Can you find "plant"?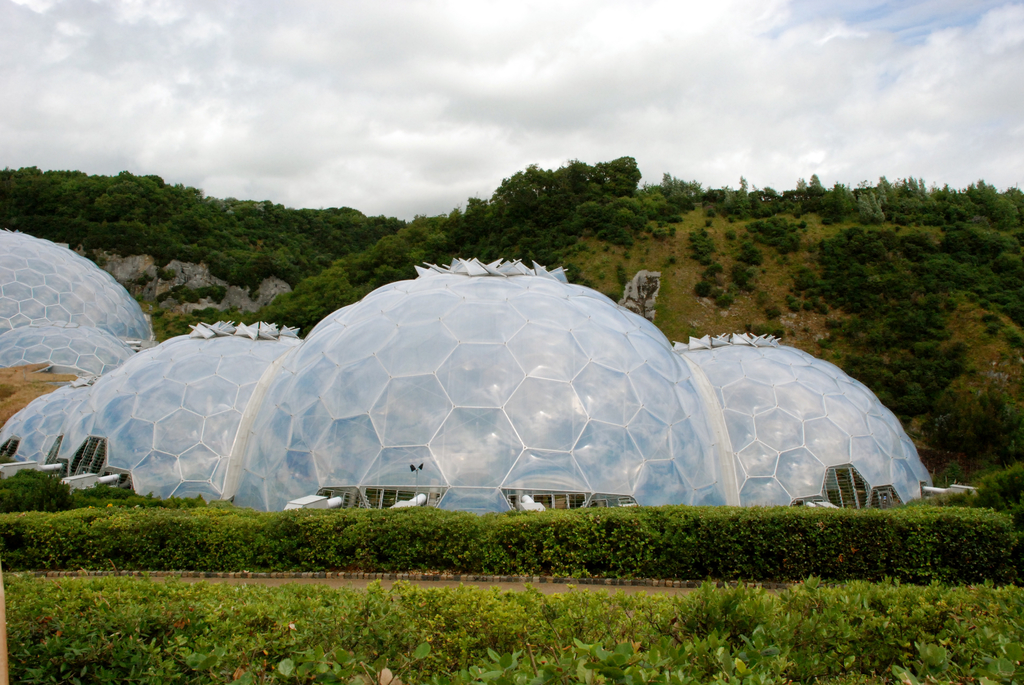
Yes, bounding box: (1008,326,1023,349).
